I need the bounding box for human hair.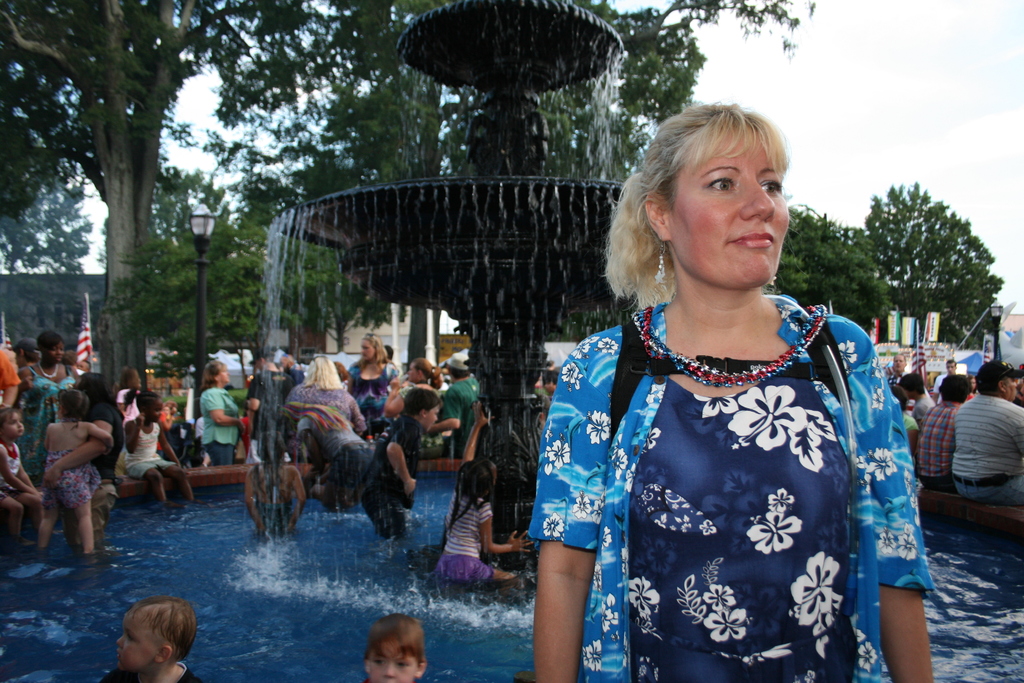
Here it is: crop(63, 391, 91, 431).
